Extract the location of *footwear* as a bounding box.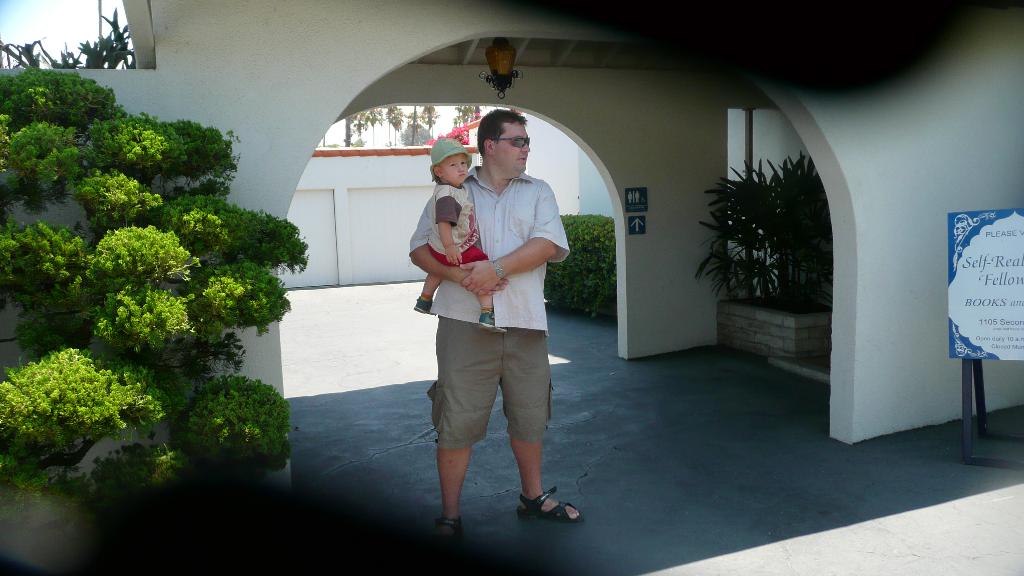
Rect(412, 295, 436, 315).
